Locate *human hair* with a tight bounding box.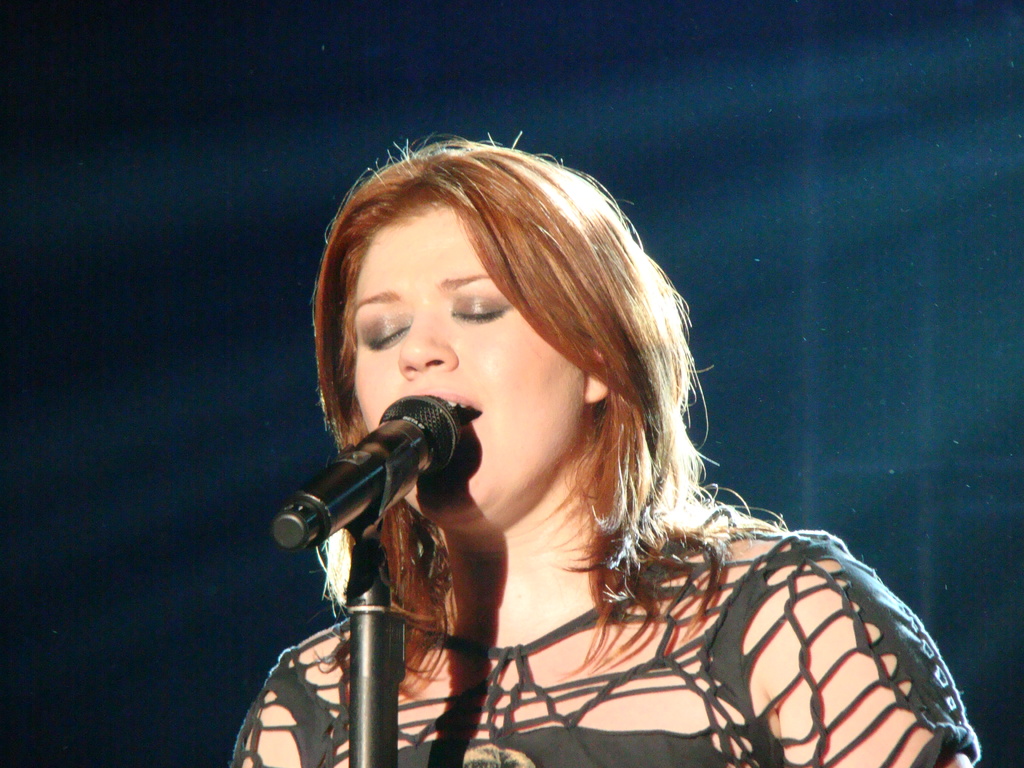
region(305, 150, 712, 609).
